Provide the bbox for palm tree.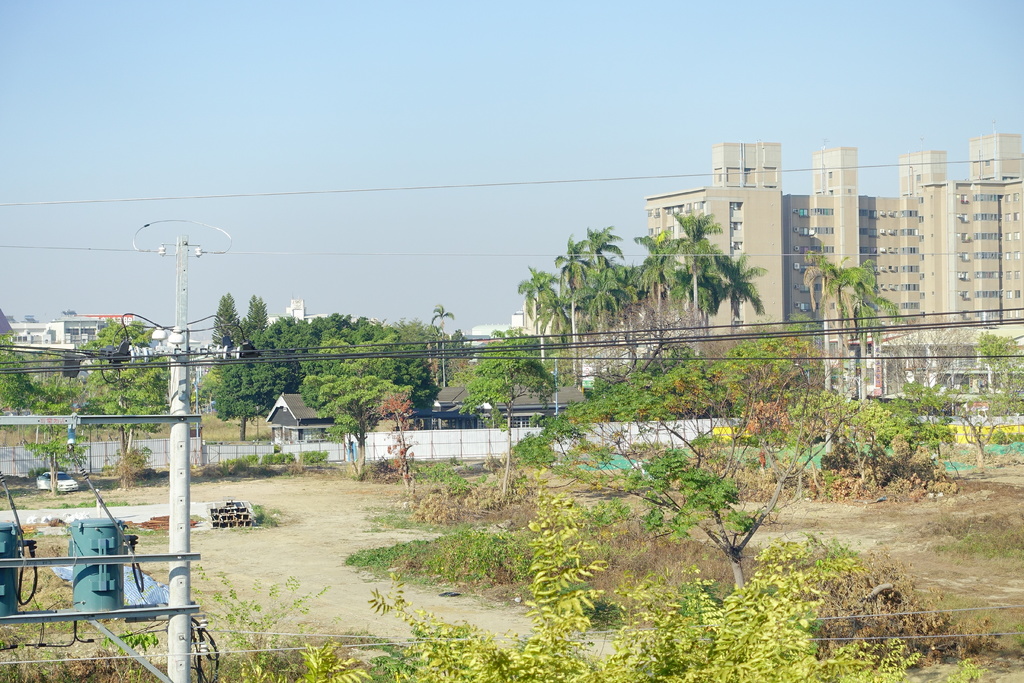
detection(513, 261, 571, 369).
